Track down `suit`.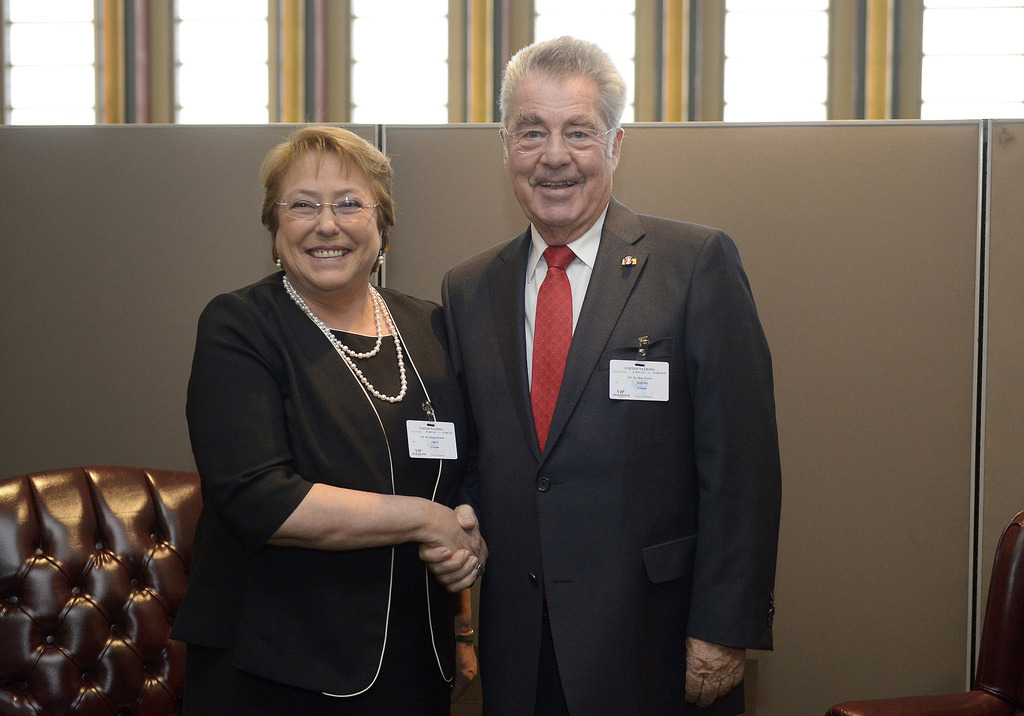
Tracked to crop(481, 134, 816, 703).
